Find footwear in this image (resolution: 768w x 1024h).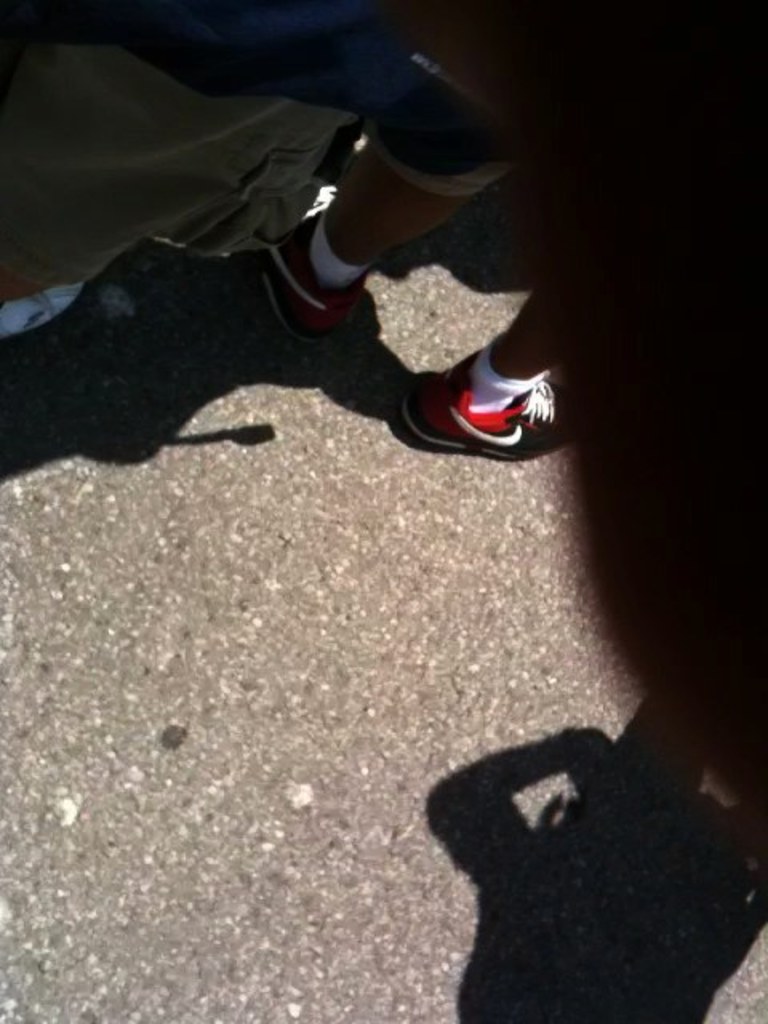
pyautogui.locateOnScreen(403, 349, 558, 459).
